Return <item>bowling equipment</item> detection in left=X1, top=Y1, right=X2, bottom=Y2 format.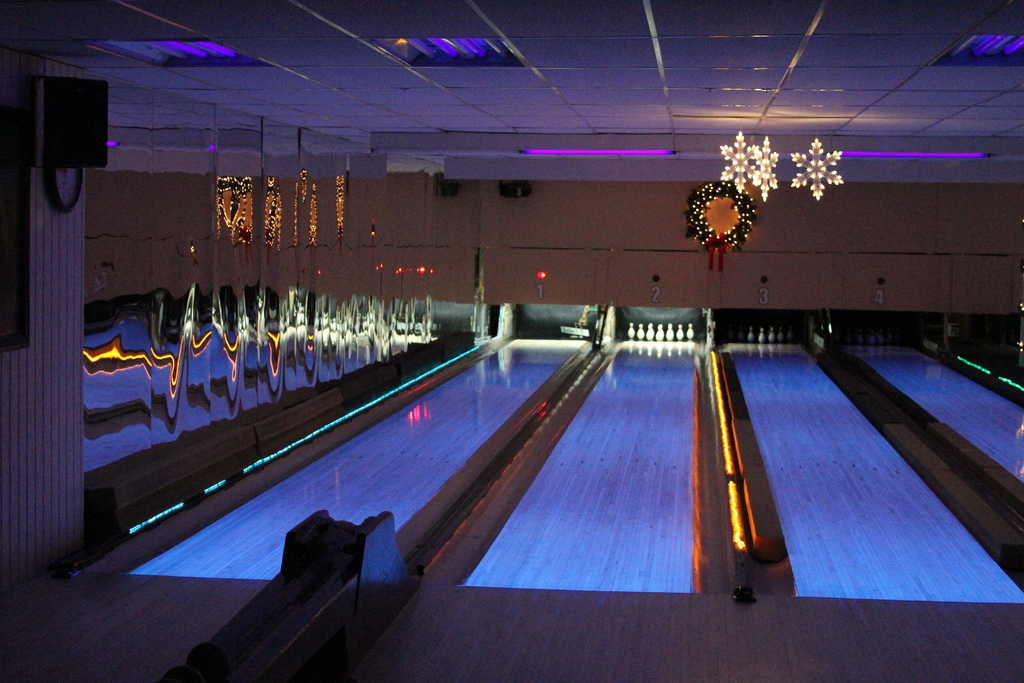
left=623, top=320, right=692, bottom=349.
